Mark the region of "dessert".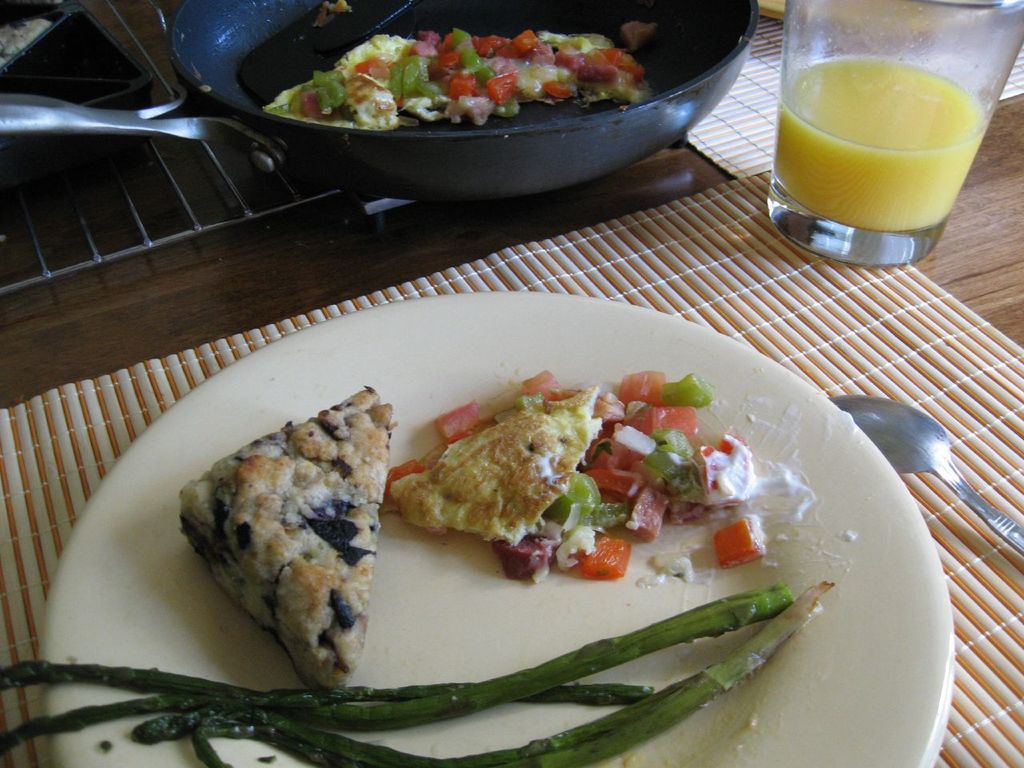
Region: pyautogui.locateOnScreen(378, 356, 790, 607).
